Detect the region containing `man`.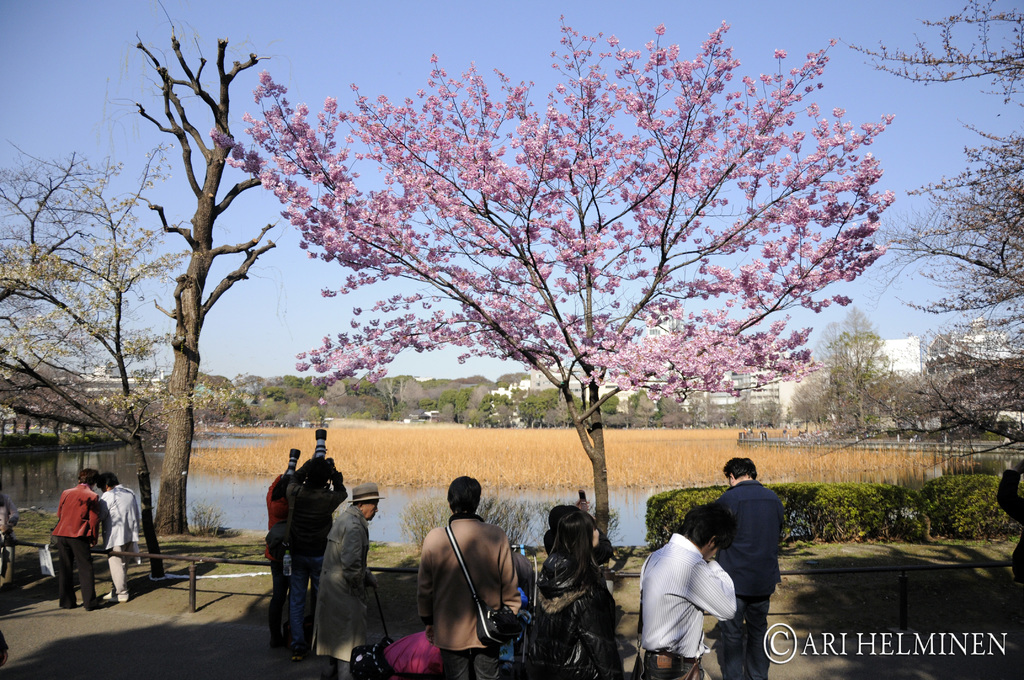
bbox(284, 457, 353, 633).
